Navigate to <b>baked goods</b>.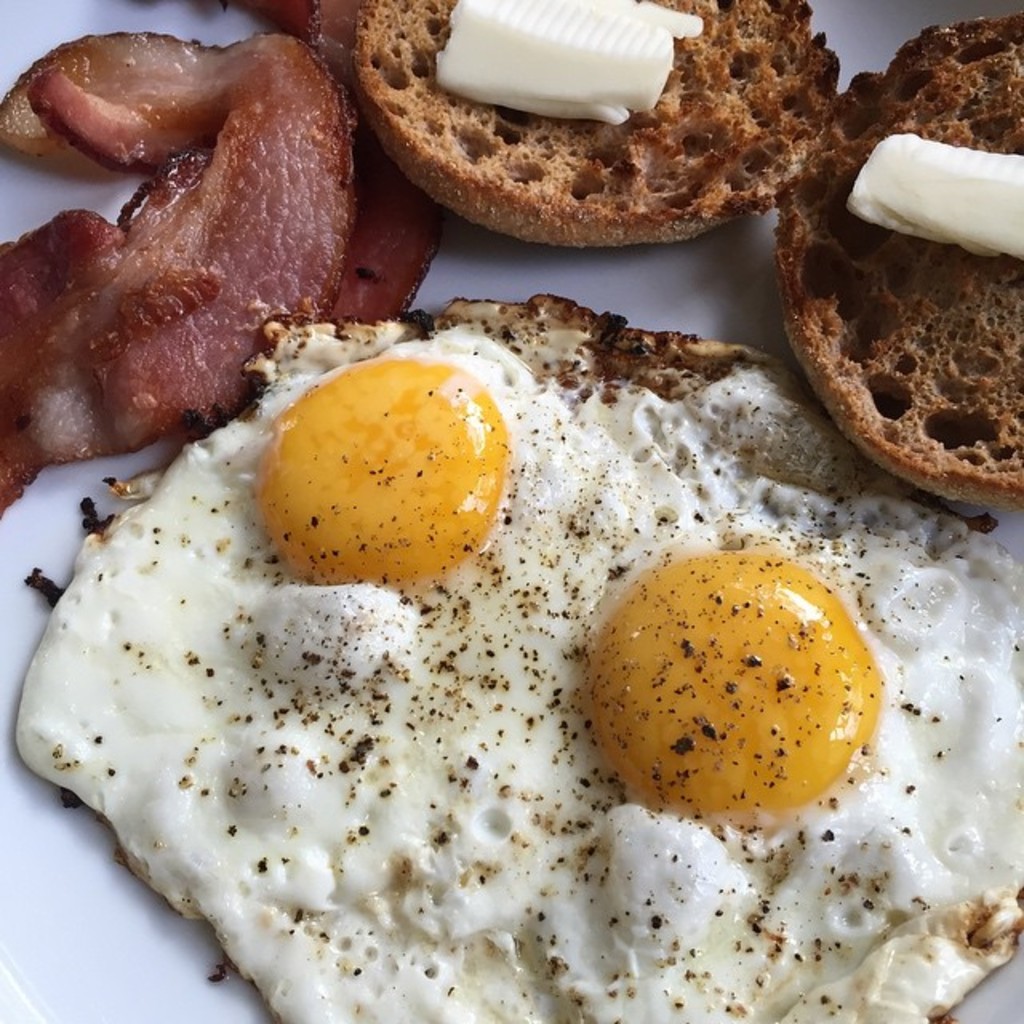
Navigation target: (x1=341, y1=13, x2=869, y2=238).
